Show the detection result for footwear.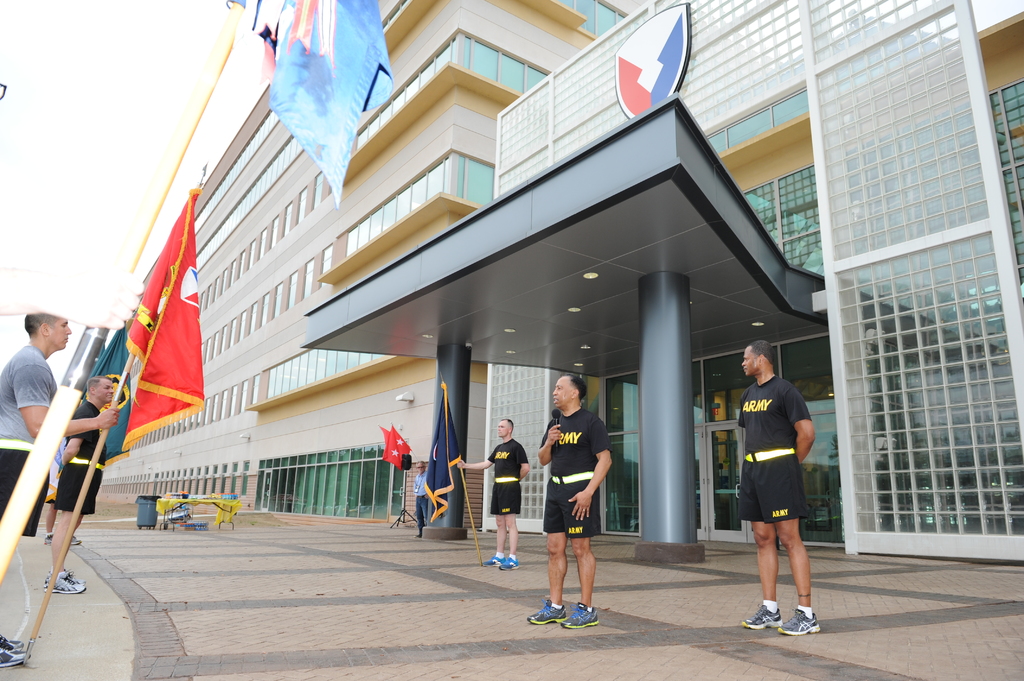
x1=561, y1=602, x2=597, y2=627.
